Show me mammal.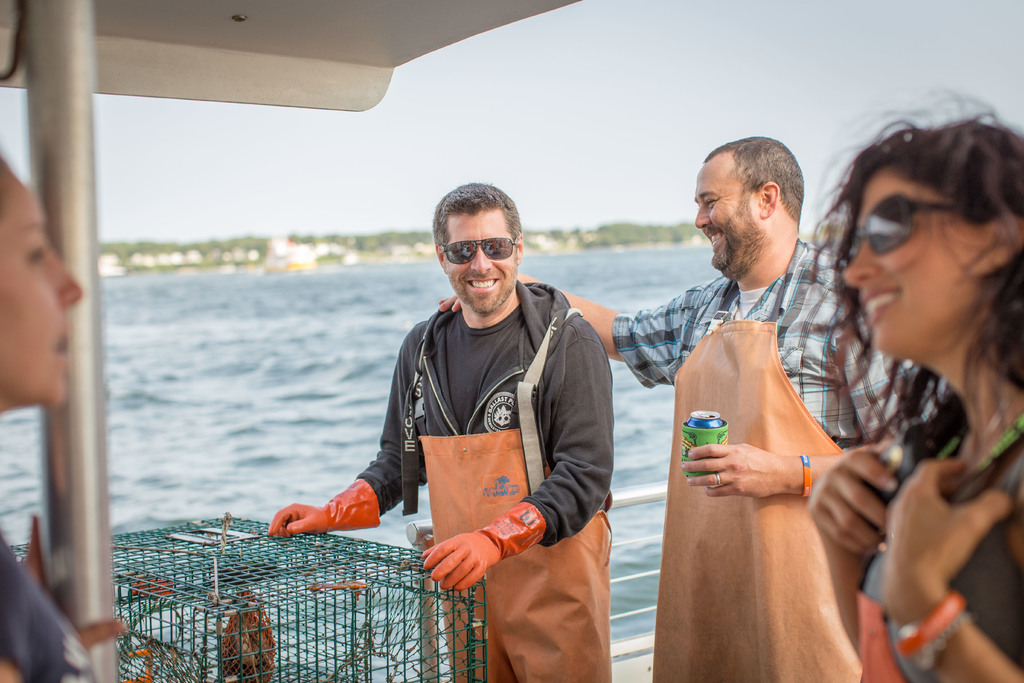
mammal is here: [792,78,1023,682].
